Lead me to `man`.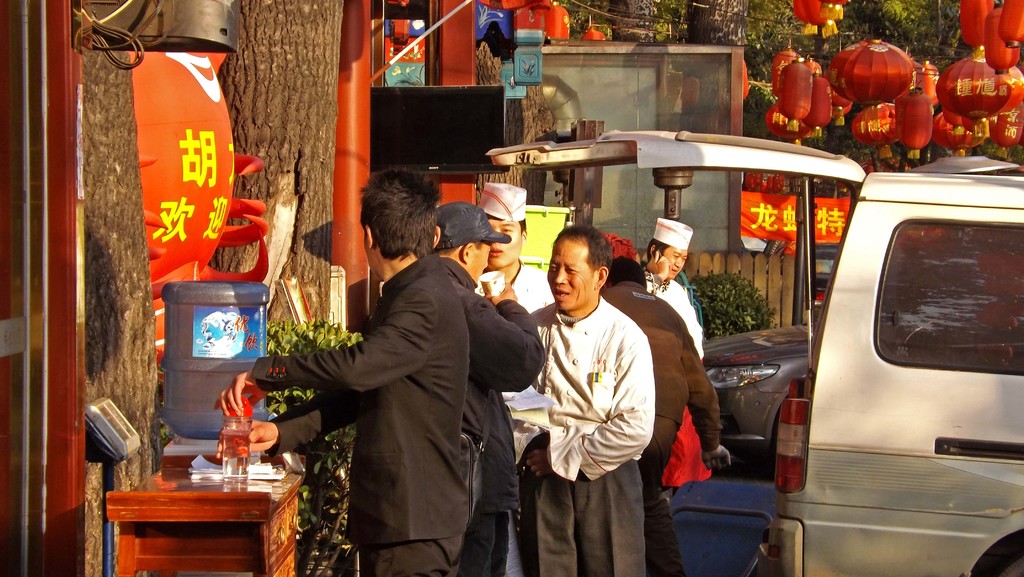
Lead to rect(639, 216, 705, 359).
